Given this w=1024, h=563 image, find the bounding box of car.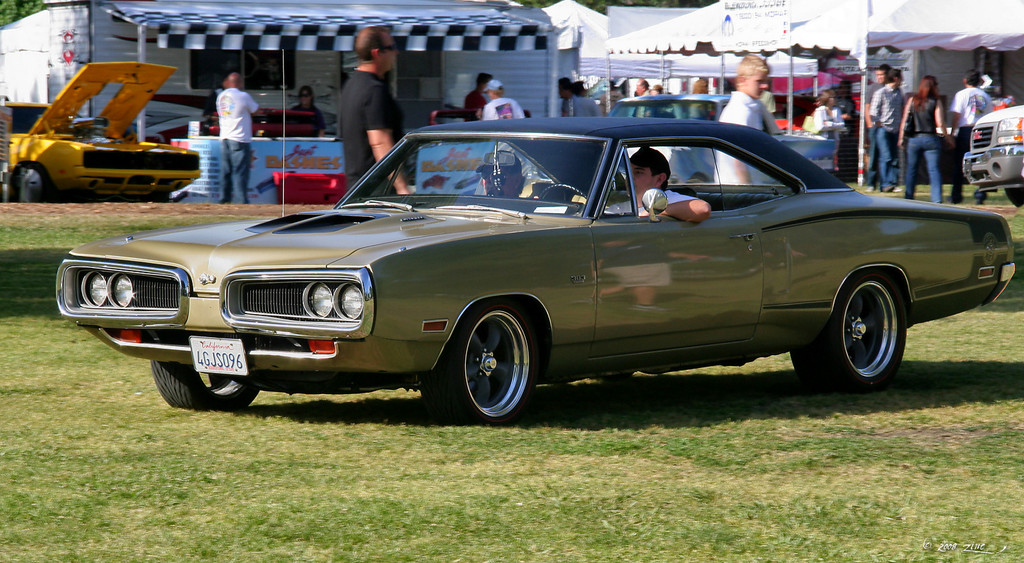
select_region(0, 58, 200, 203).
